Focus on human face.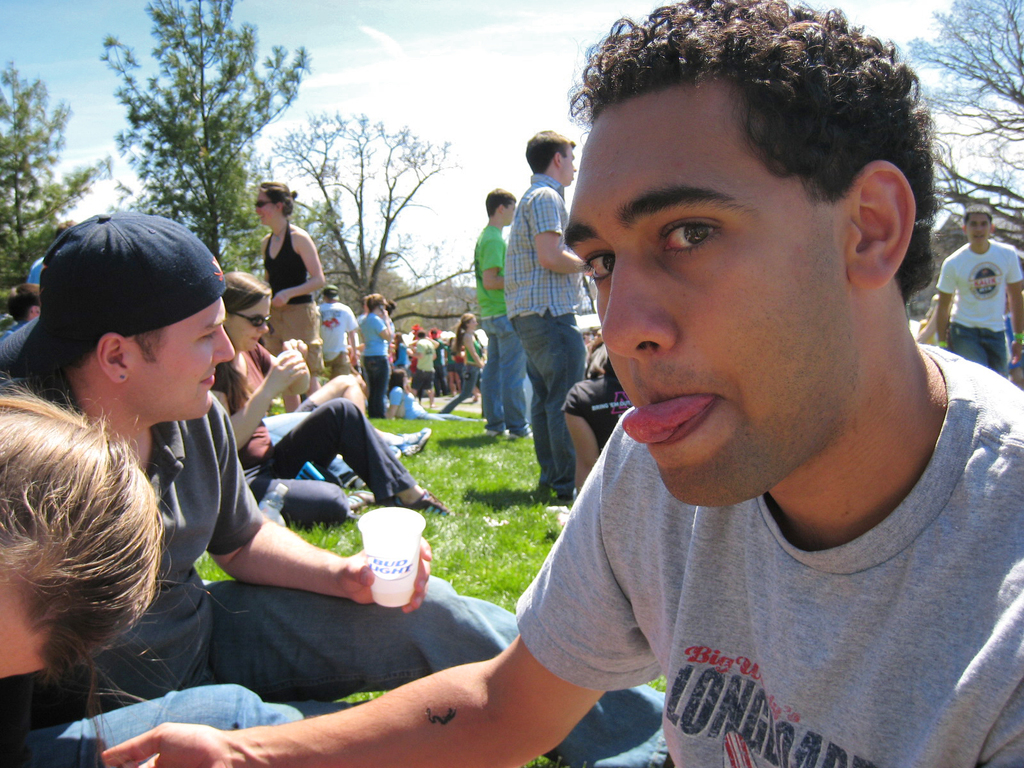
Focused at <box>507,204,516,227</box>.
